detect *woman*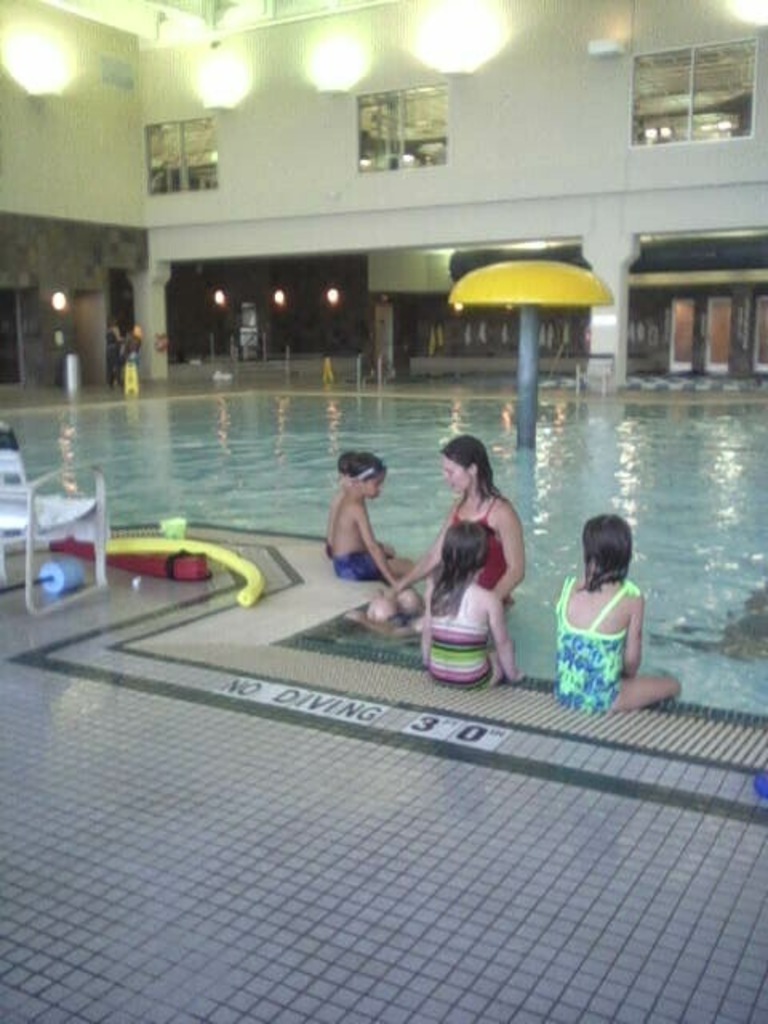
403:429:525:606
